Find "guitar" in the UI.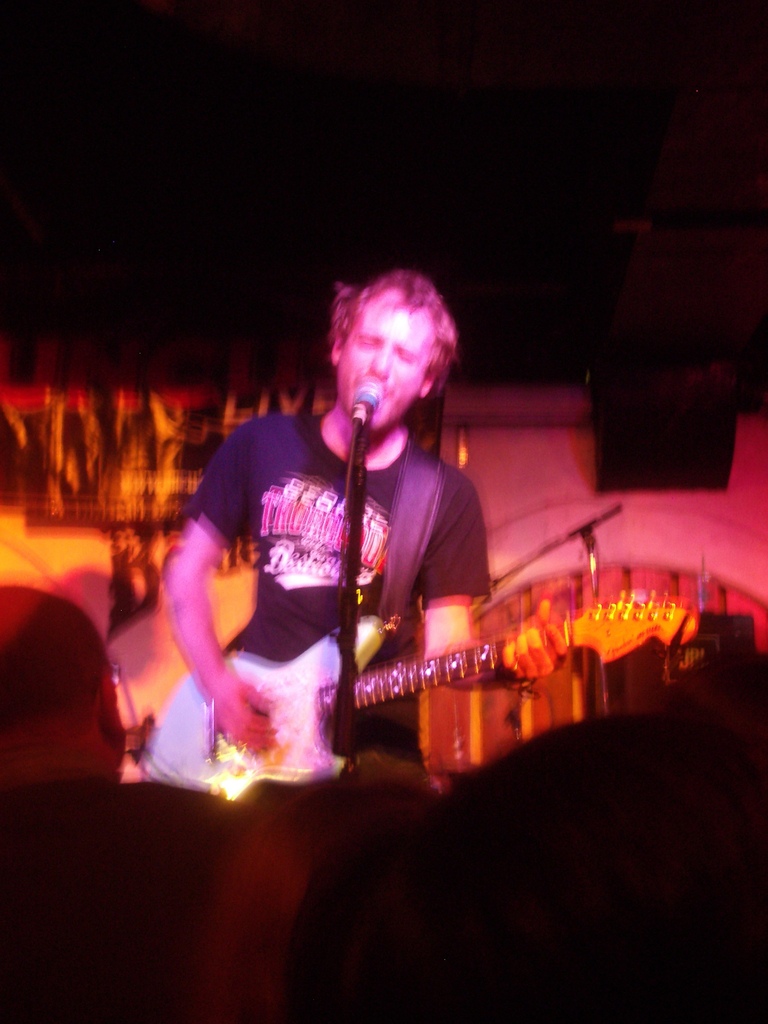
UI element at Rect(151, 607, 506, 798).
